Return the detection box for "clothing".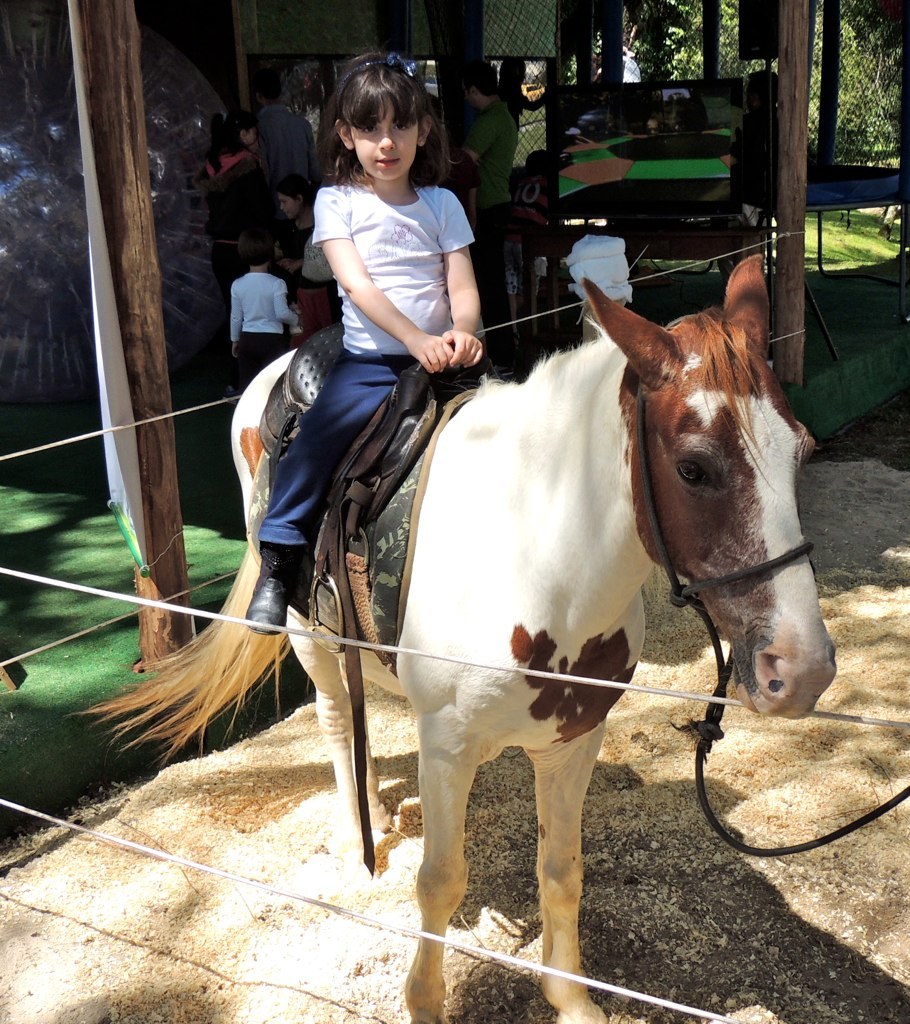
[206, 145, 254, 194].
